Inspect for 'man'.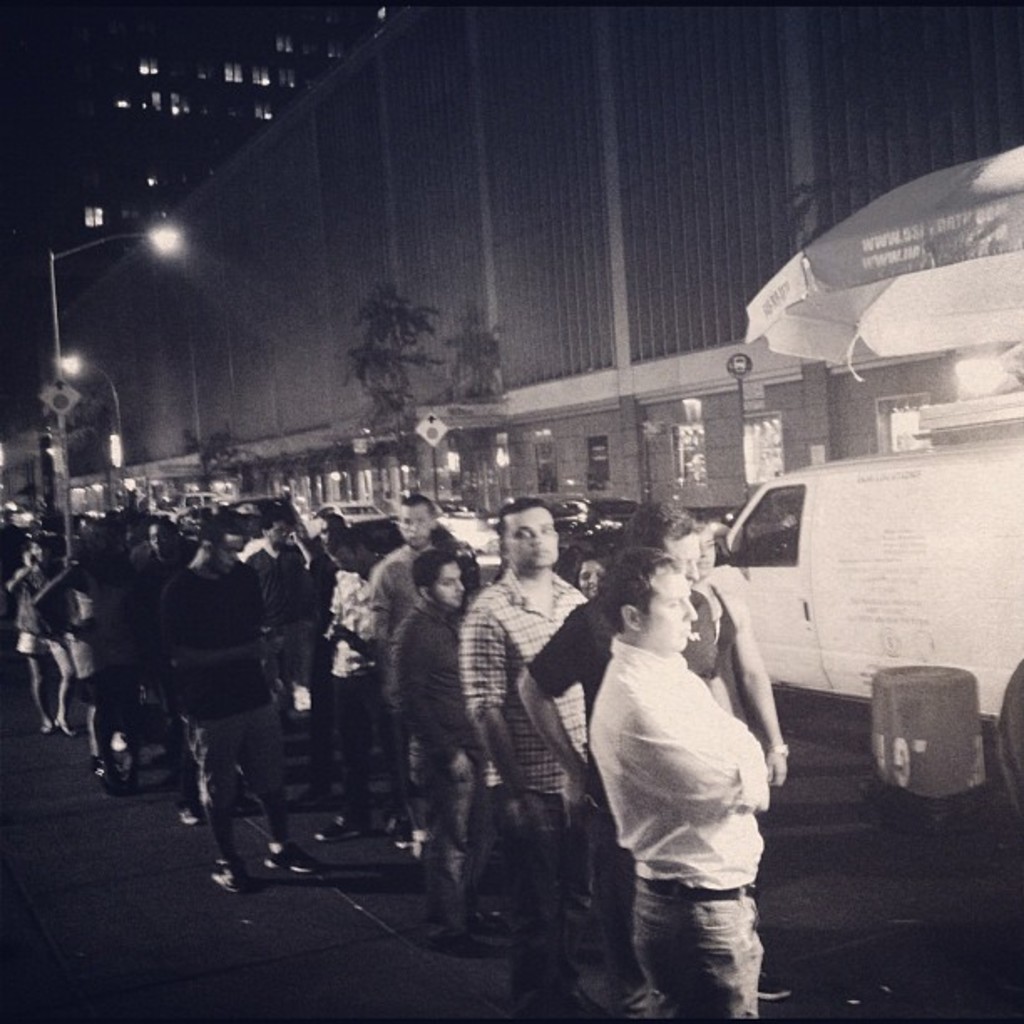
Inspection: x1=373, y1=492, x2=453, y2=614.
